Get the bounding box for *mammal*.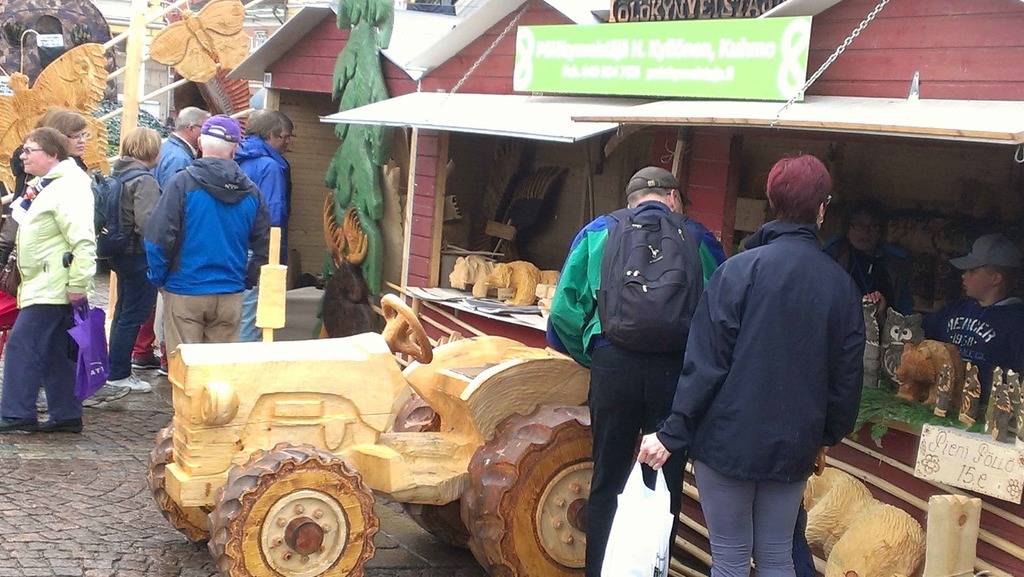
799:466:924:576.
